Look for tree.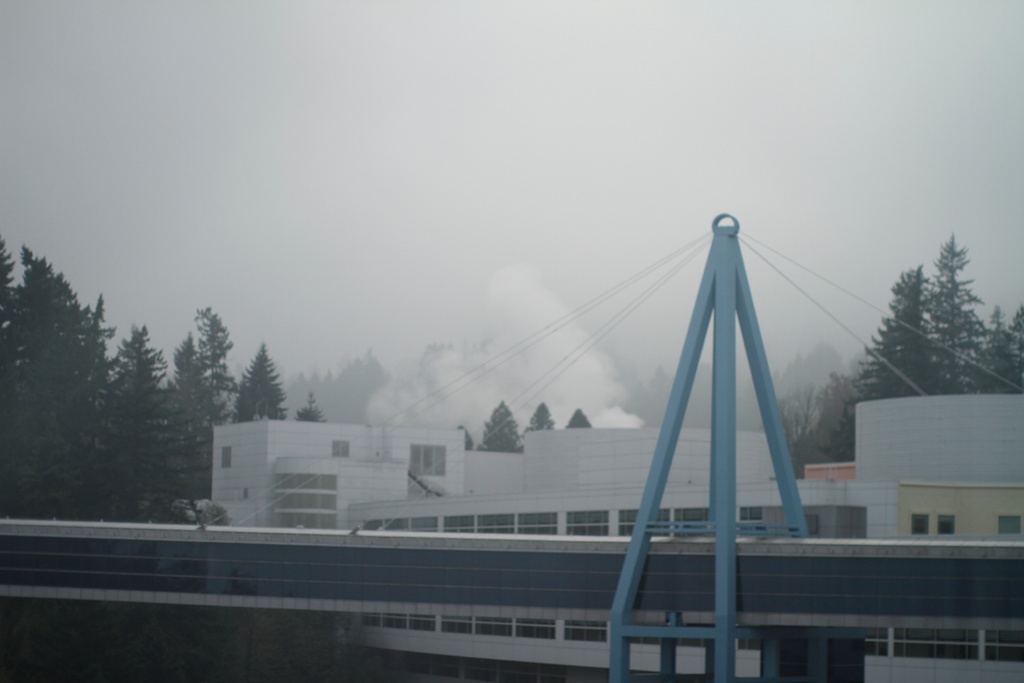
Found: {"left": 983, "top": 310, "right": 1019, "bottom": 401}.
